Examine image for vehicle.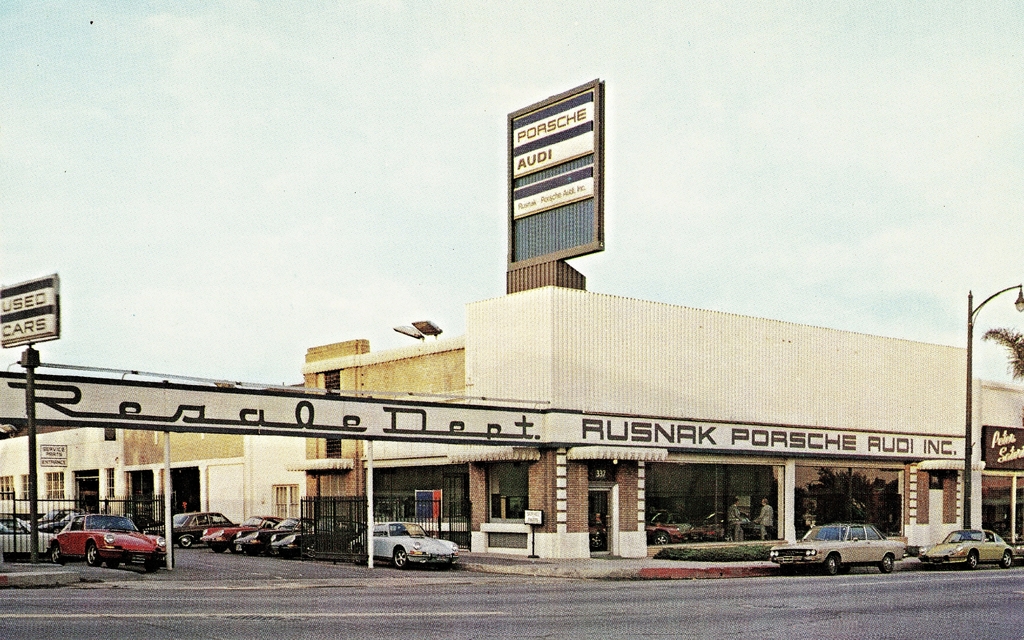
Examination result: 340 521 463 570.
